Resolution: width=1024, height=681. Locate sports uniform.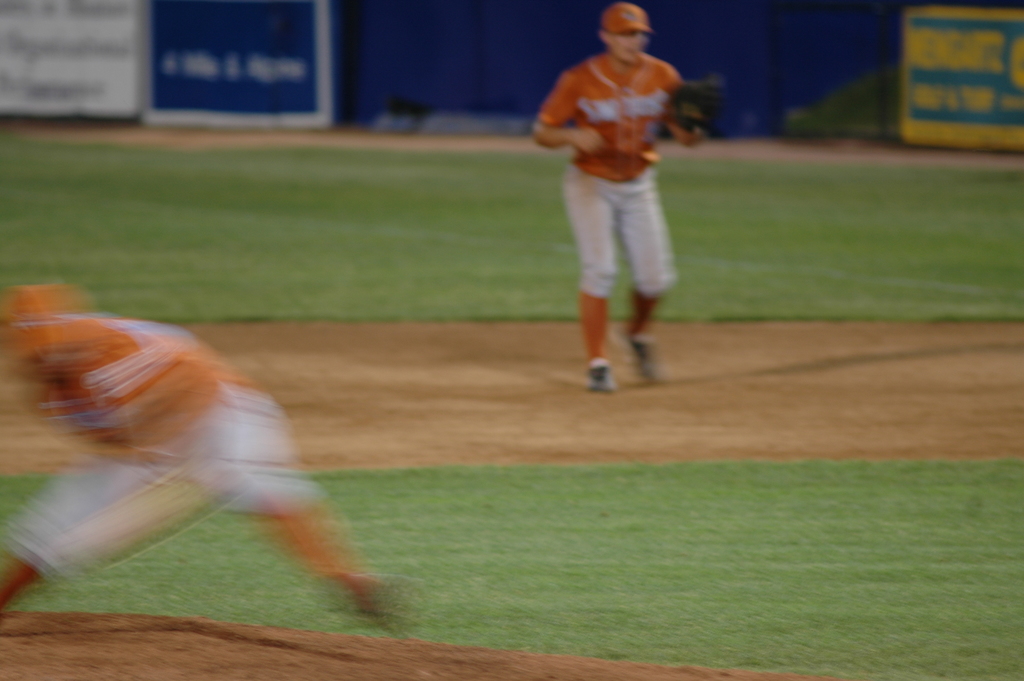
[0,287,395,600].
